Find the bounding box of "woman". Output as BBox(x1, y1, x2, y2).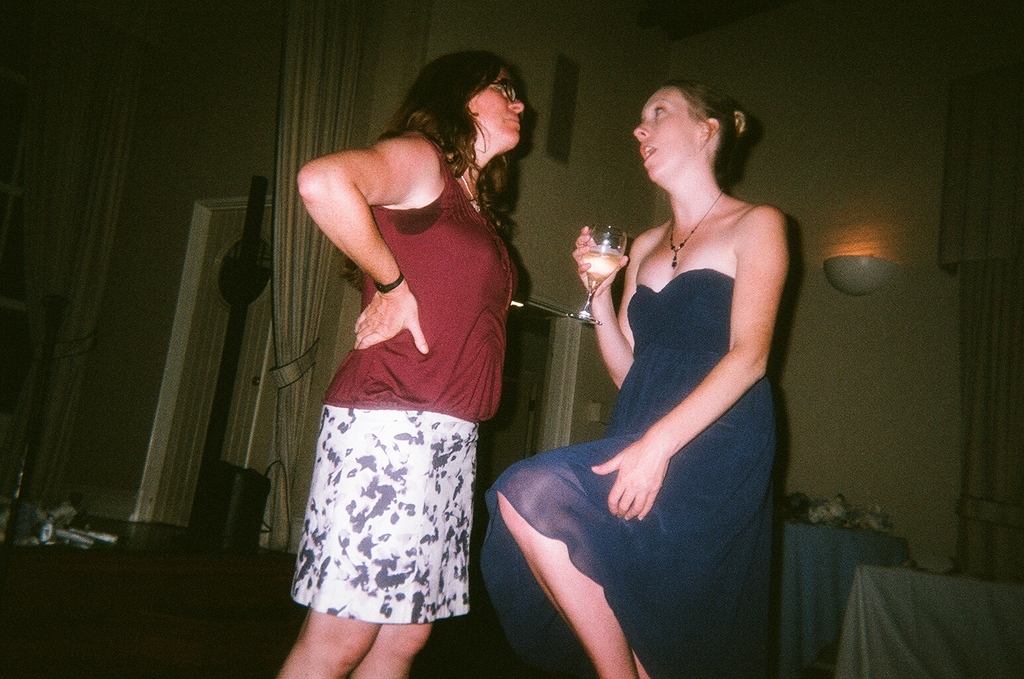
BBox(267, 57, 534, 678).
